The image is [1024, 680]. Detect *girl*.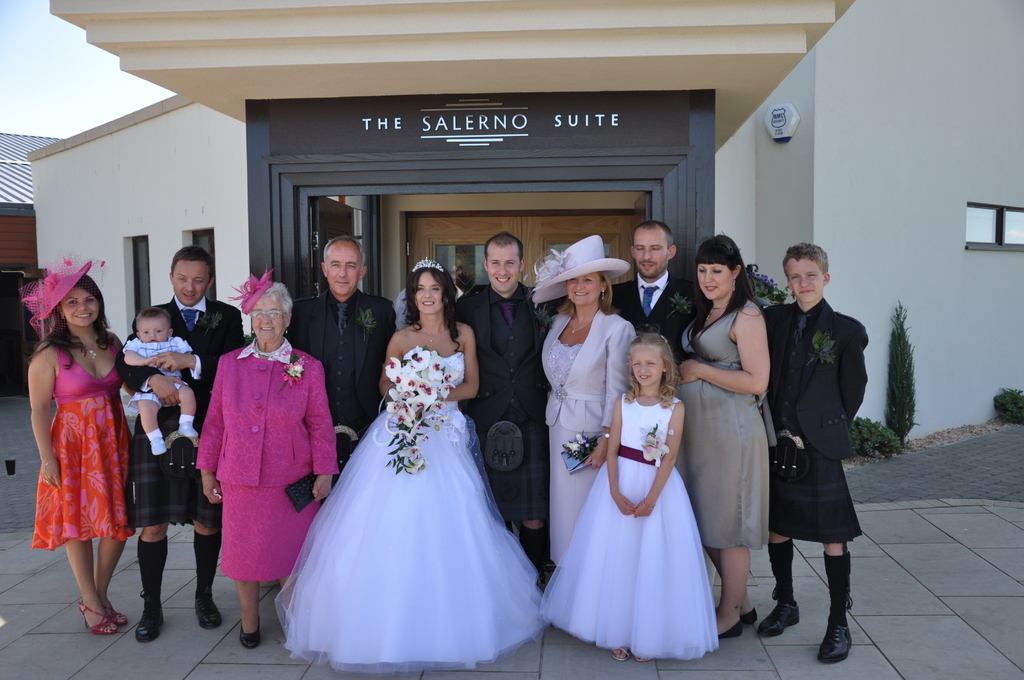
Detection: <box>22,258,138,639</box>.
